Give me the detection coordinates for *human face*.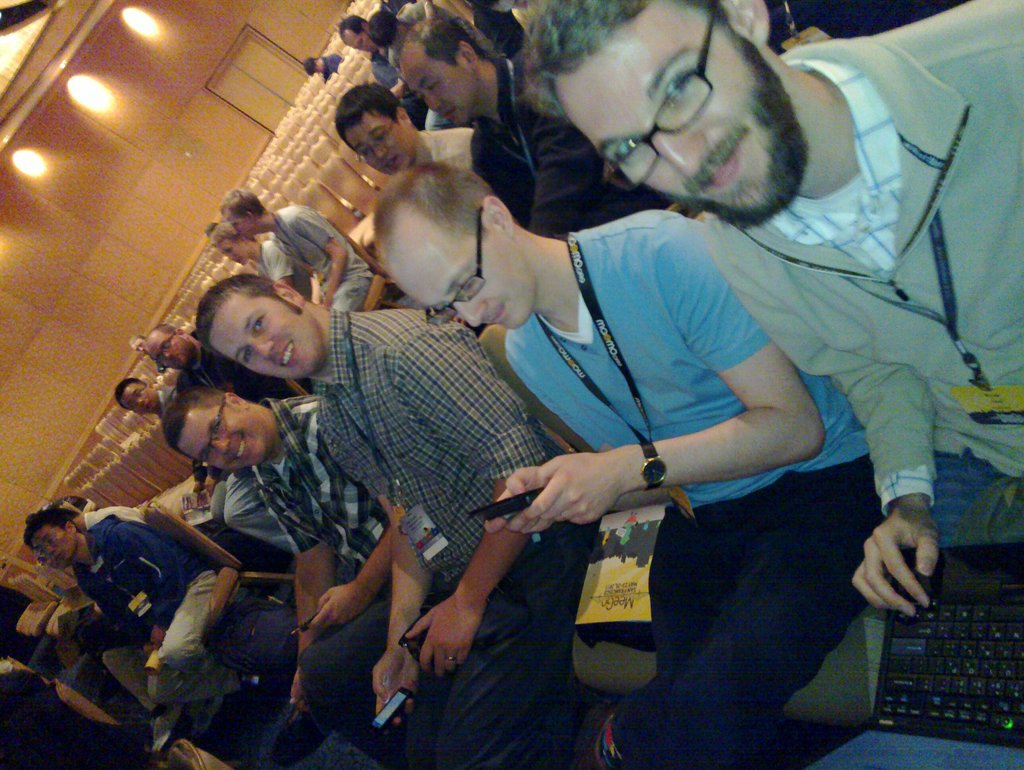
42:529:77:566.
